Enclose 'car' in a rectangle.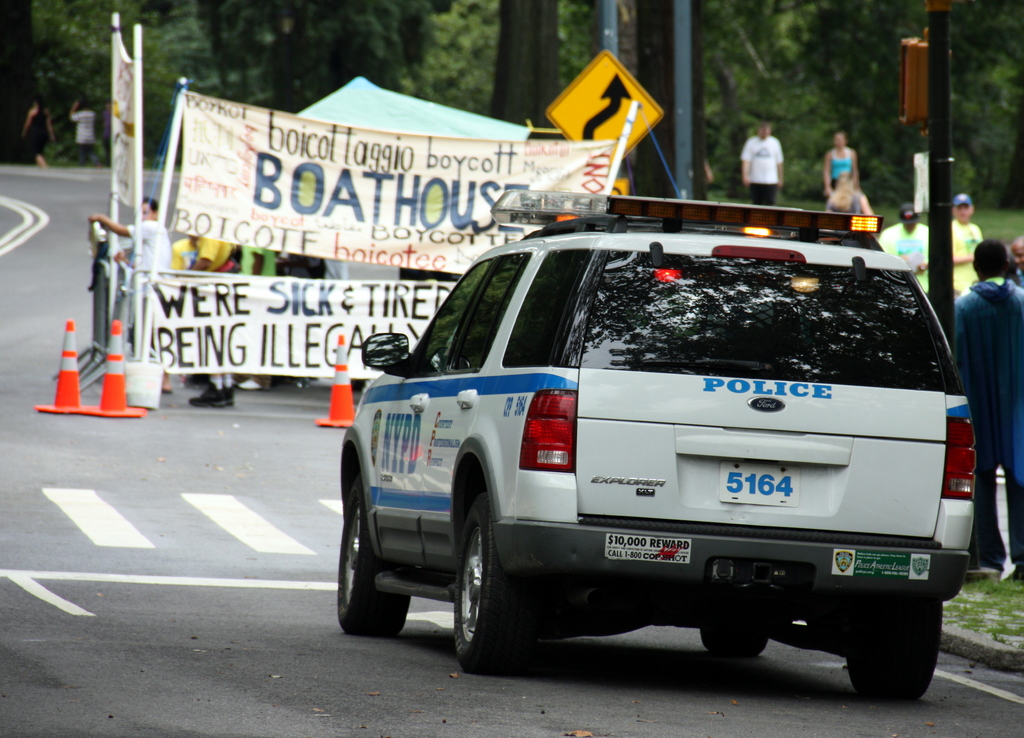
crop(303, 200, 1000, 703).
